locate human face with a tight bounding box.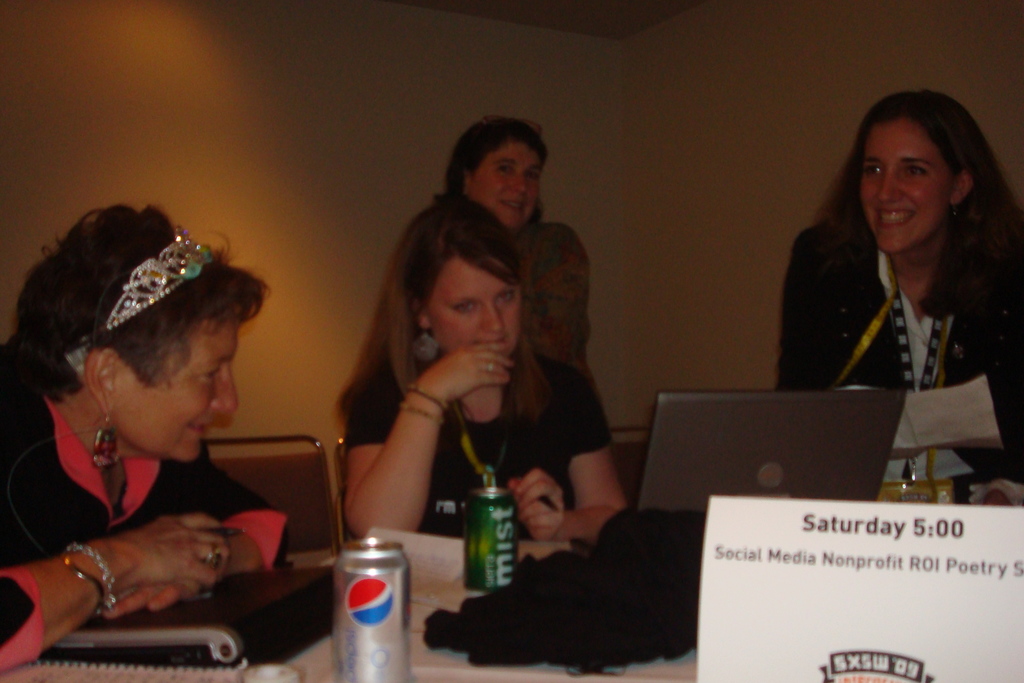
detection(431, 263, 520, 348).
